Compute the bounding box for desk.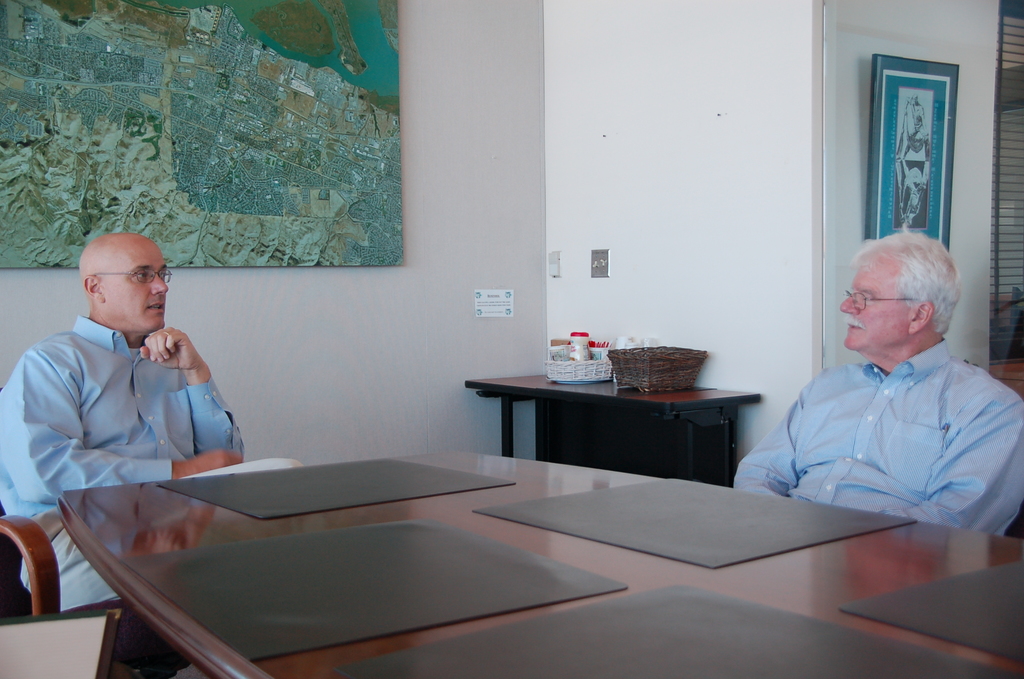
(x1=124, y1=450, x2=1006, y2=668).
